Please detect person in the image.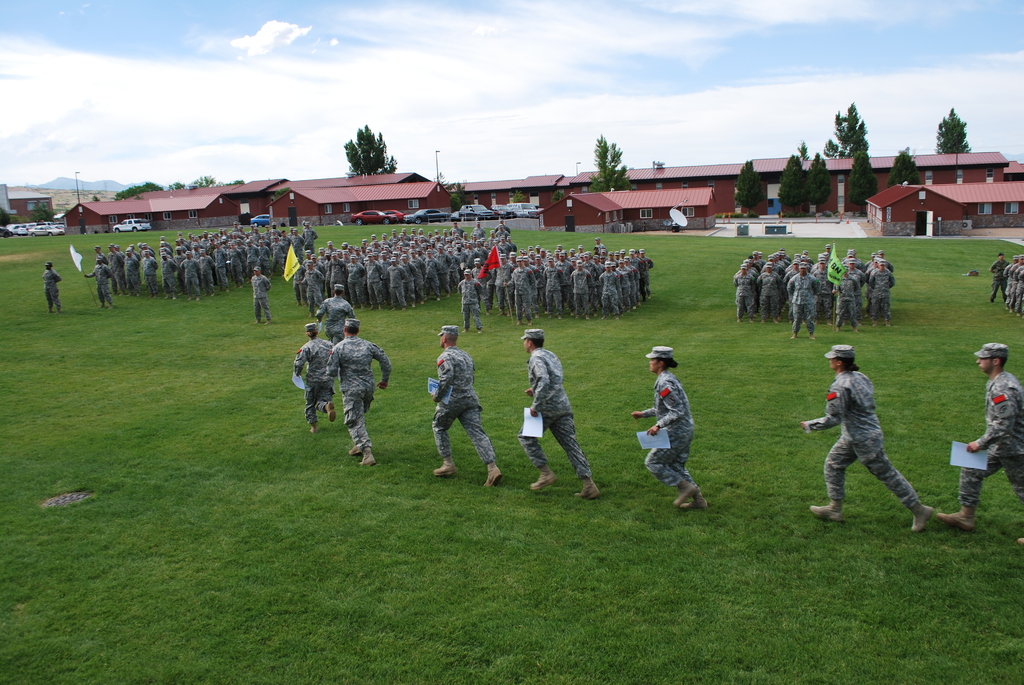
(84,258,115,313).
